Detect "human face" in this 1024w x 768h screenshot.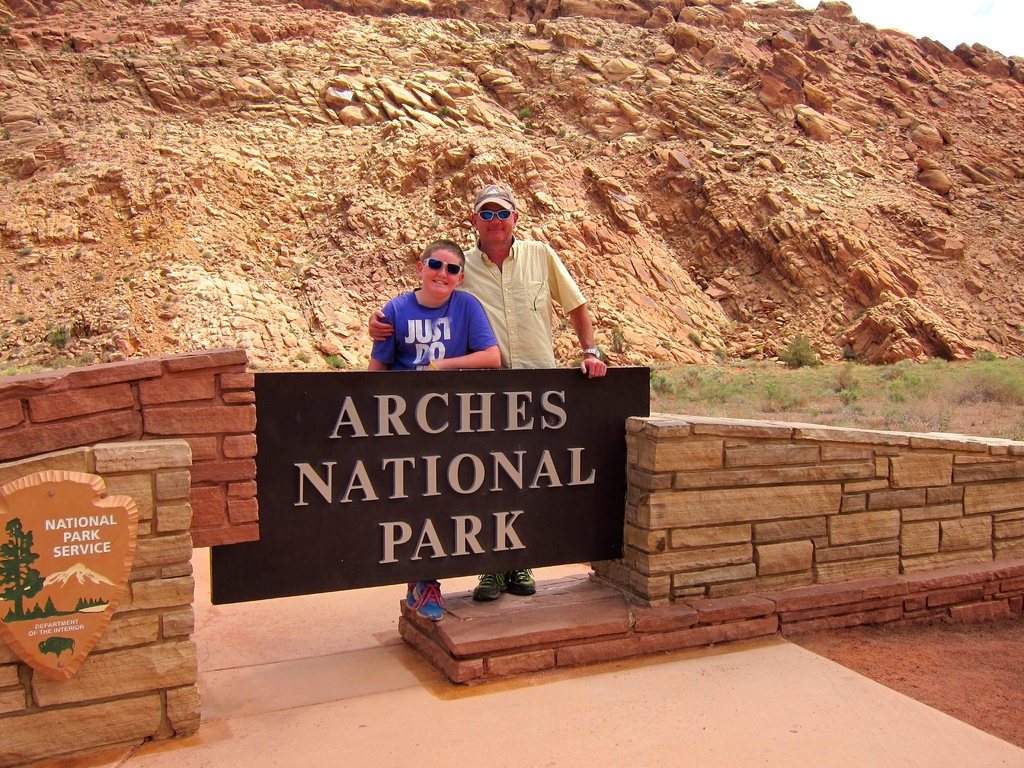
Detection: {"left": 476, "top": 204, "right": 513, "bottom": 246}.
